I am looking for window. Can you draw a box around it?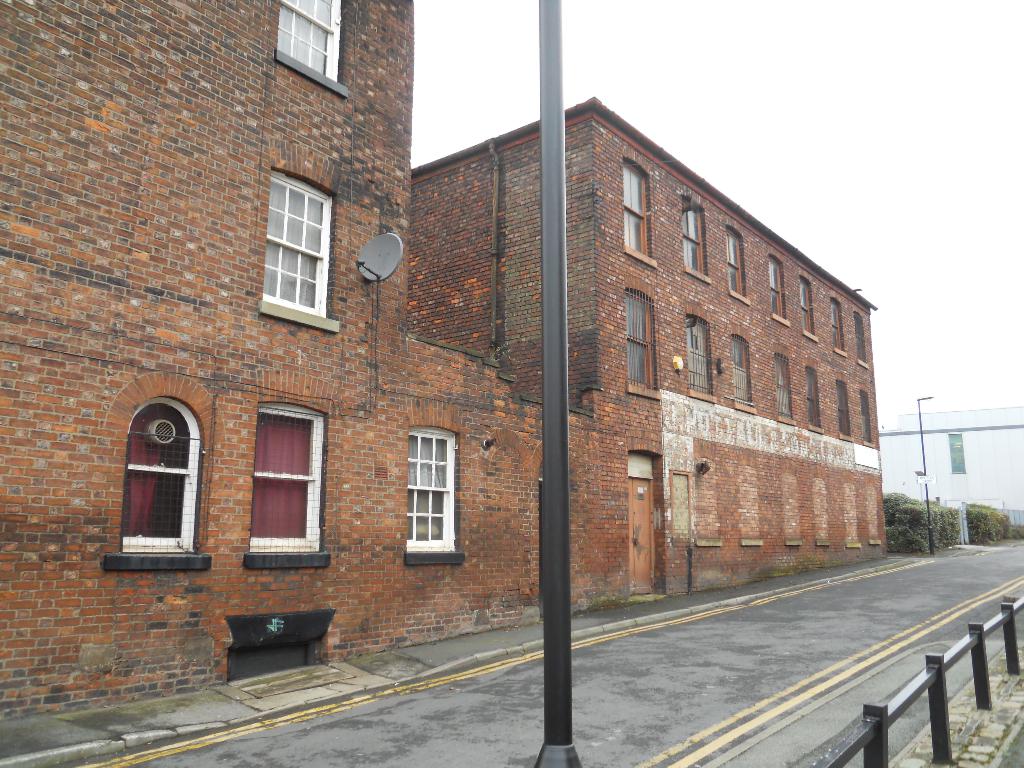
Sure, the bounding box is [765, 346, 797, 428].
